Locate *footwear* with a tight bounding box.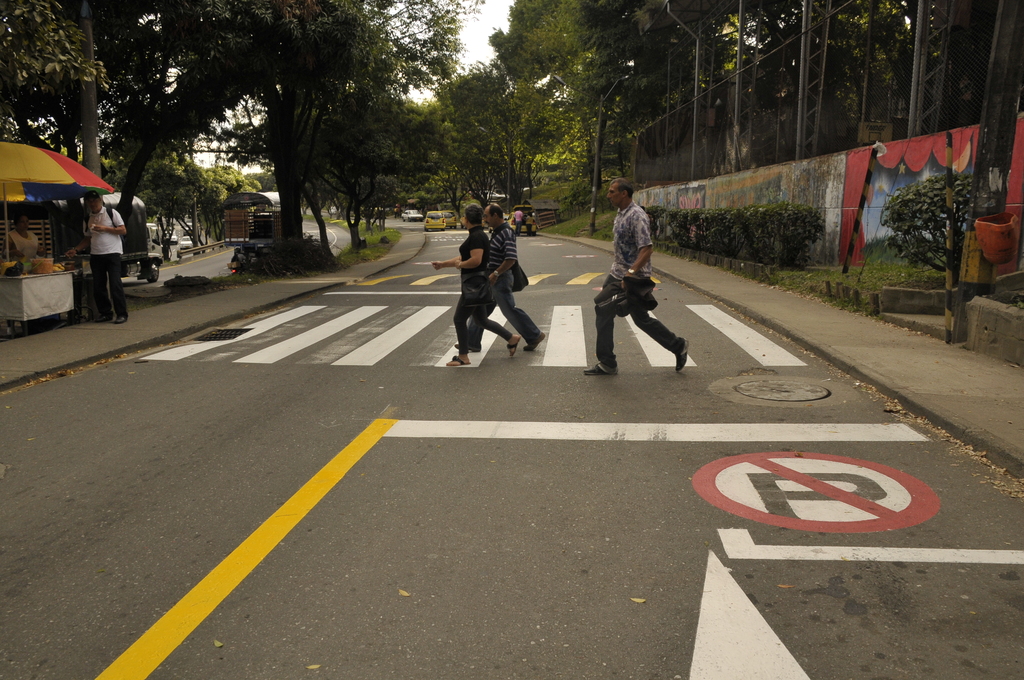
{"left": 445, "top": 352, "right": 471, "bottom": 364}.
